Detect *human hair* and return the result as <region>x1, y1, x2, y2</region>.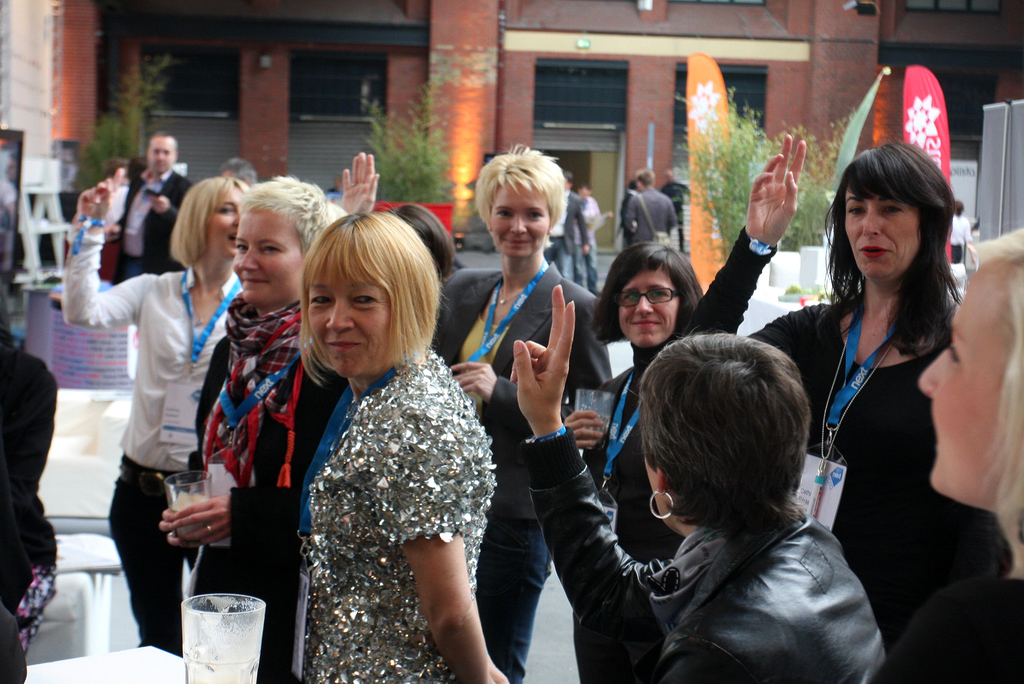
<region>170, 176, 249, 273</region>.
